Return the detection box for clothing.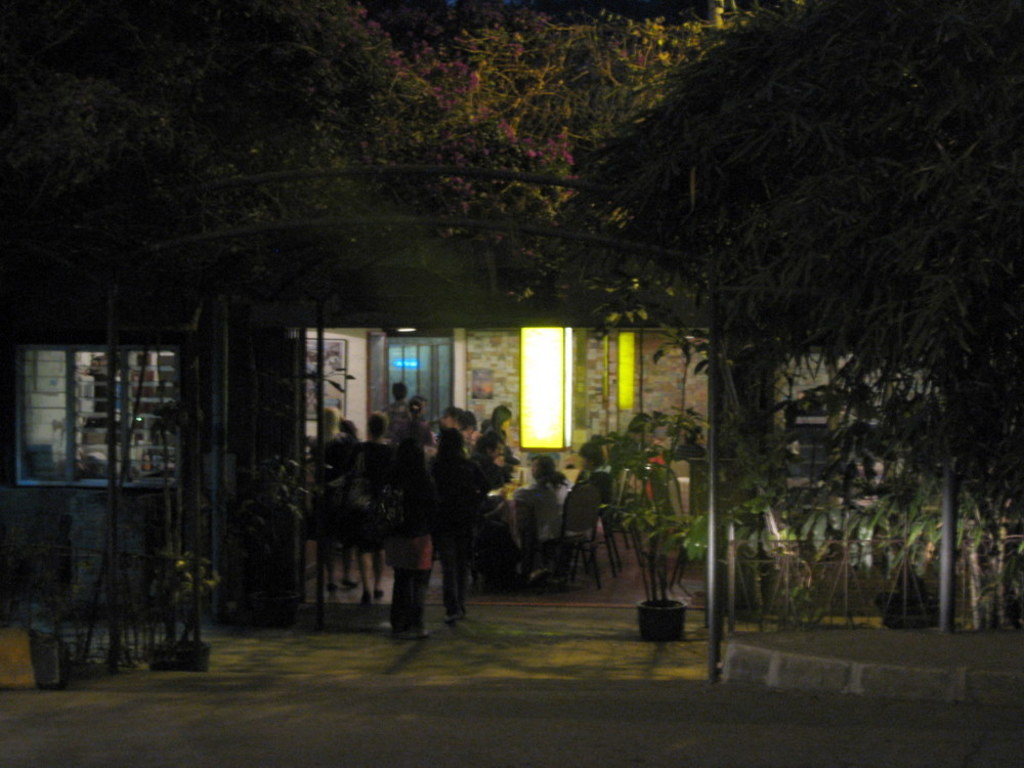
select_region(431, 451, 487, 572).
